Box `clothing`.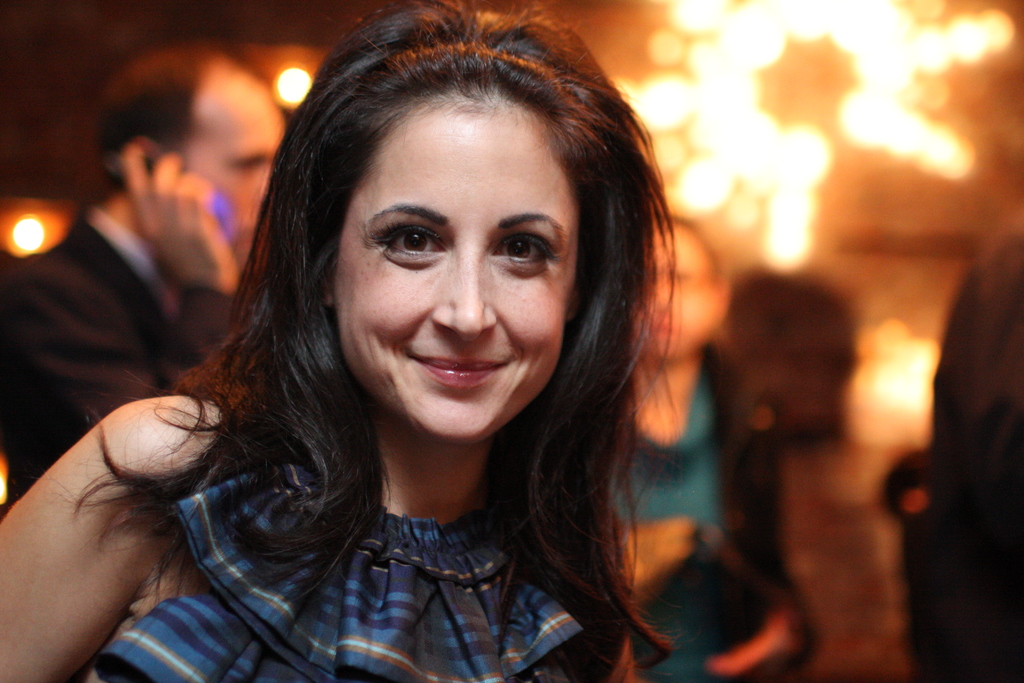
609:331:815:682.
